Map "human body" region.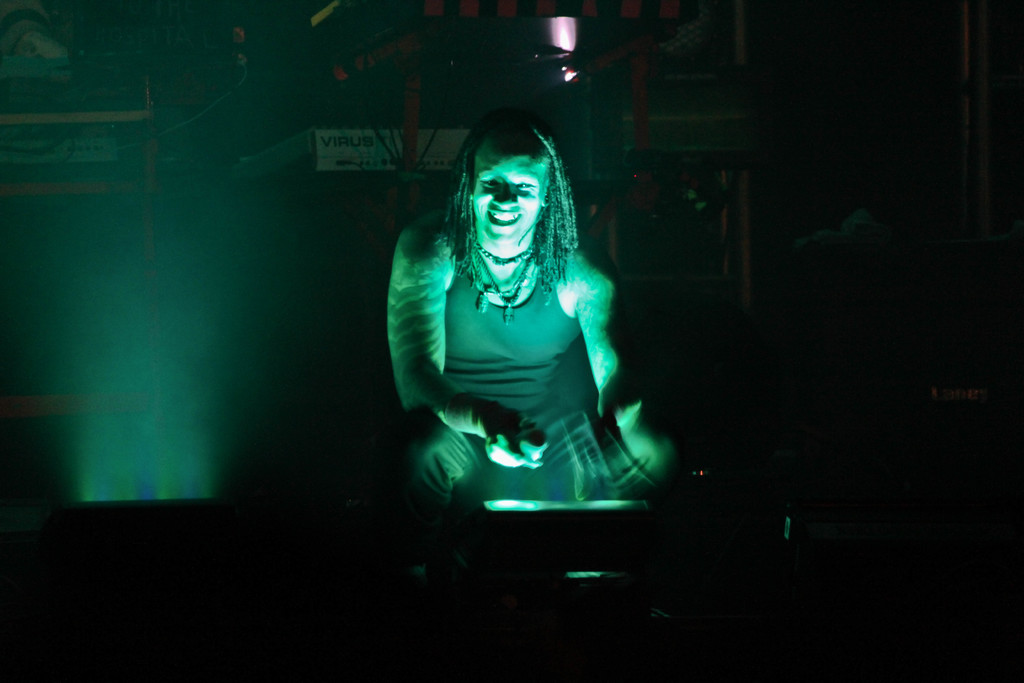
Mapped to {"x1": 387, "y1": 139, "x2": 656, "y2": 542}.
